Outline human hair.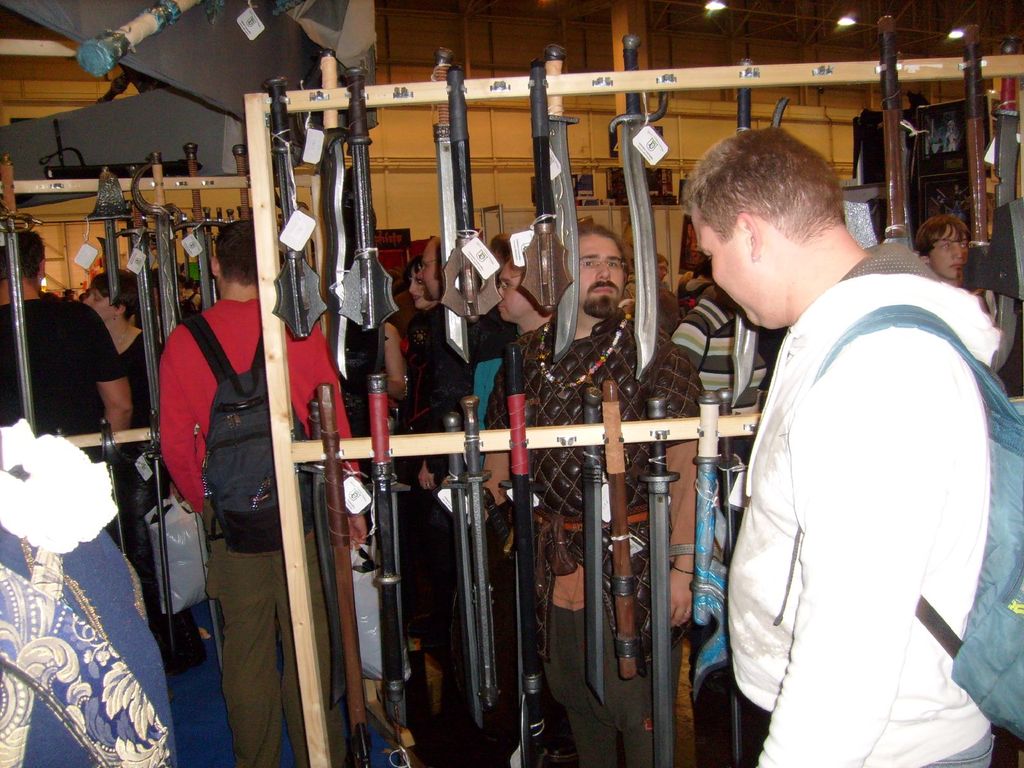
Outline: bbox=[208, 216, 278, 291].
